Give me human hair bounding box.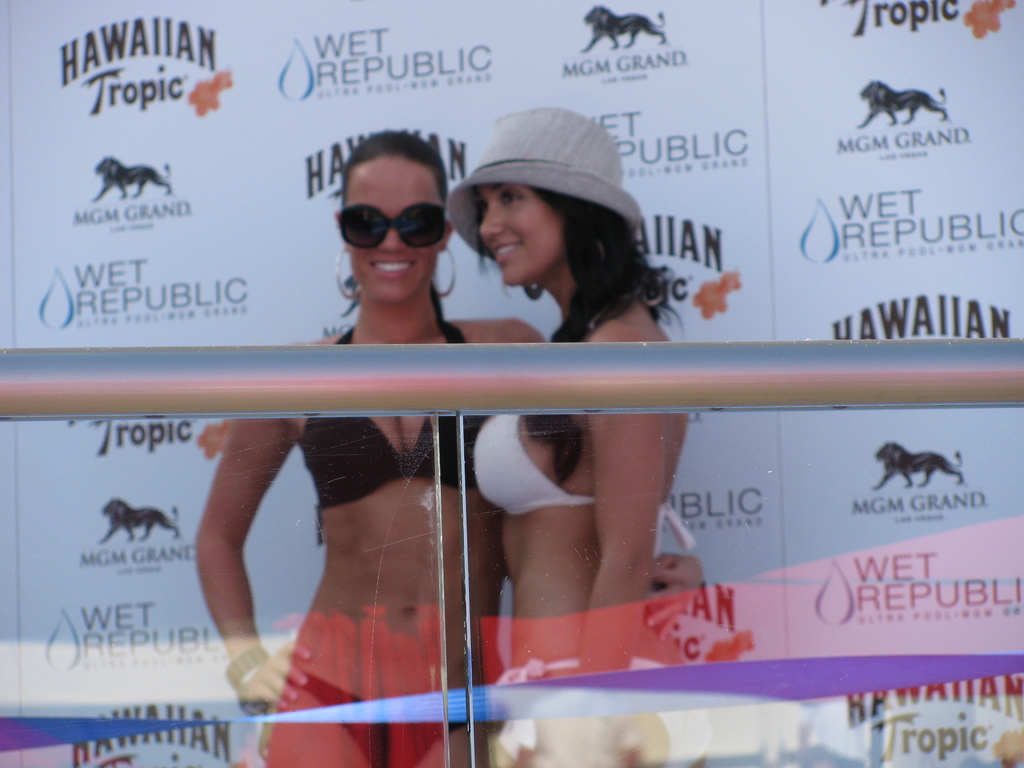
box=[308, 122, 456, 321].
